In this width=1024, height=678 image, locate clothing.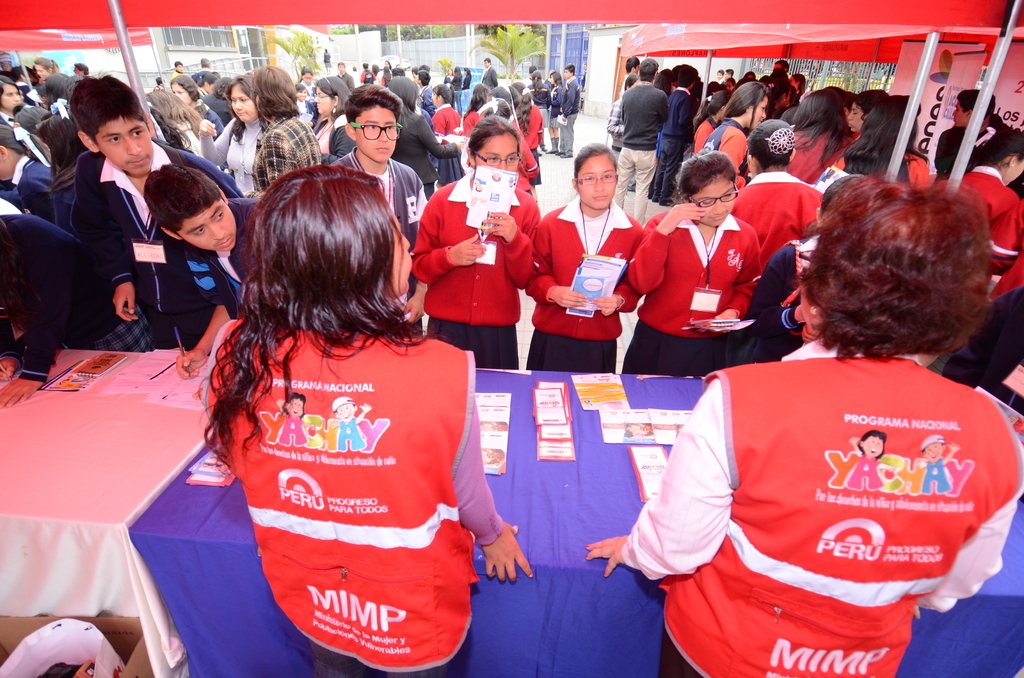
Bounding box: box(700, 116, 748, 184).
